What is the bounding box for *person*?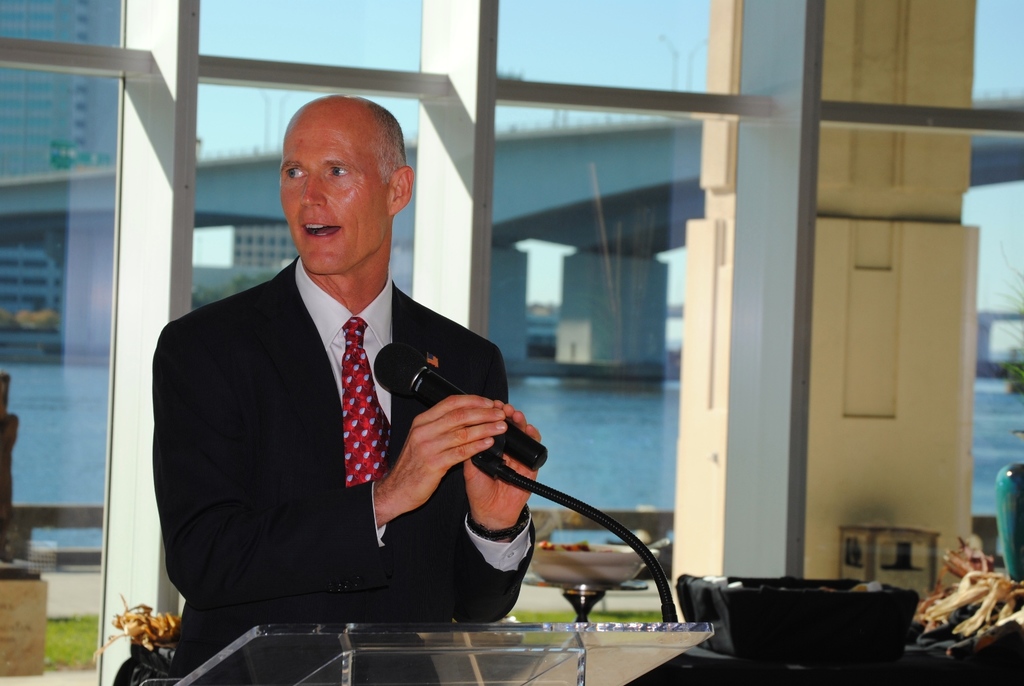
bbox(177, 126, 657, 664).
